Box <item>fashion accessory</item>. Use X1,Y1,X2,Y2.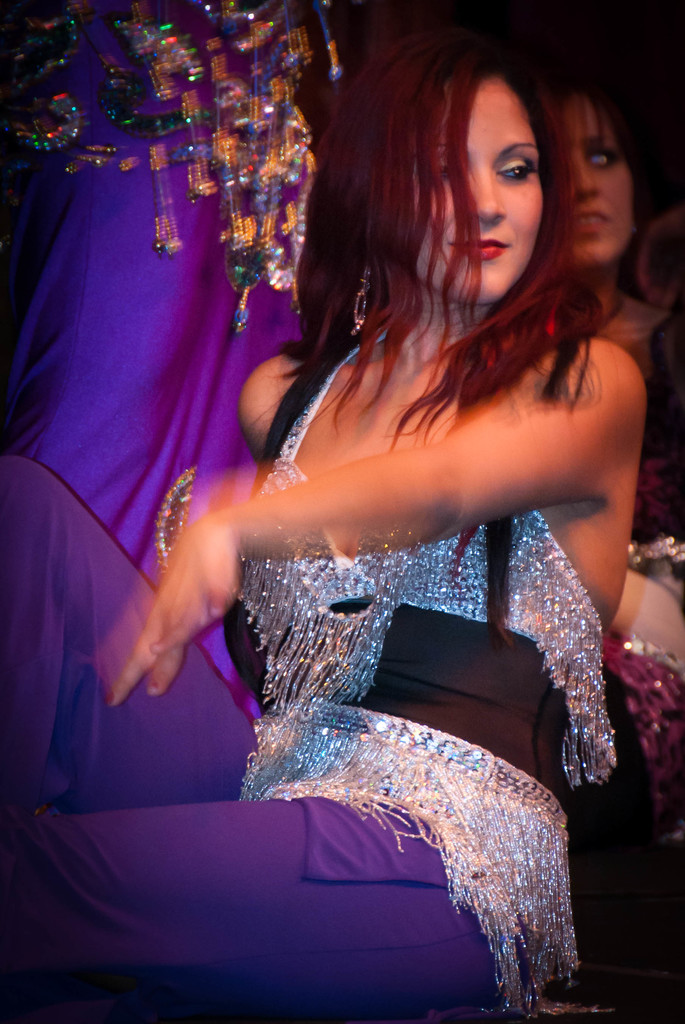
238,705,584,1023.
